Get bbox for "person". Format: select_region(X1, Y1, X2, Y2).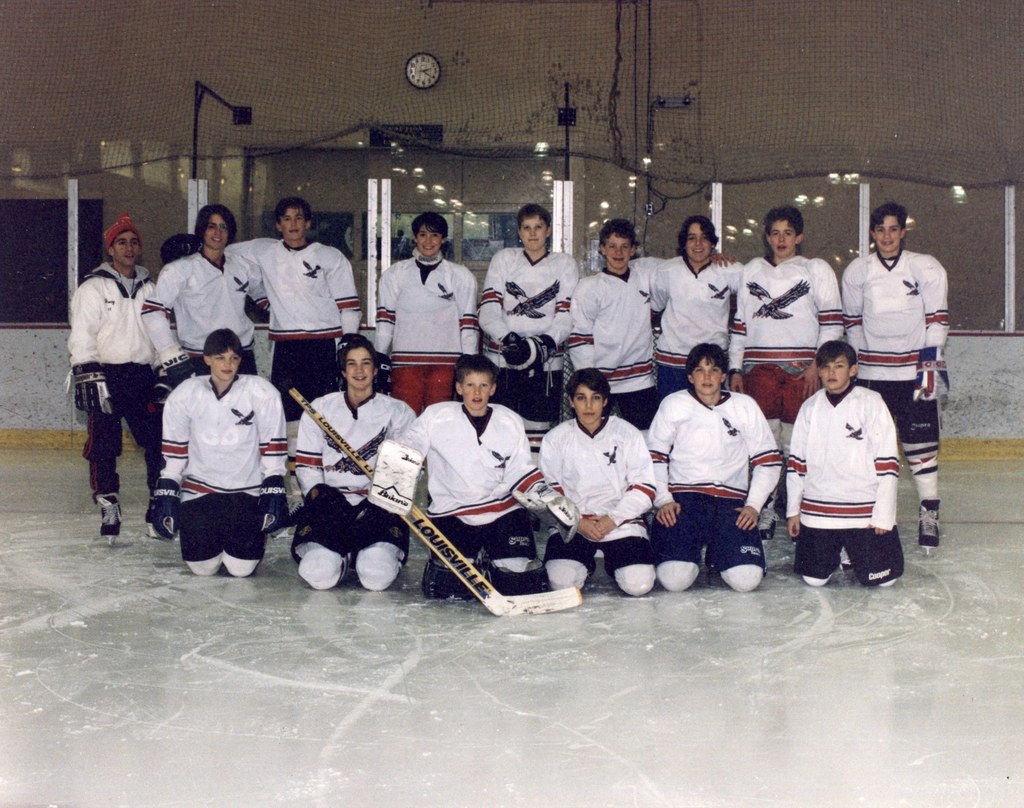
select_region(652, 350, 780, 601).
